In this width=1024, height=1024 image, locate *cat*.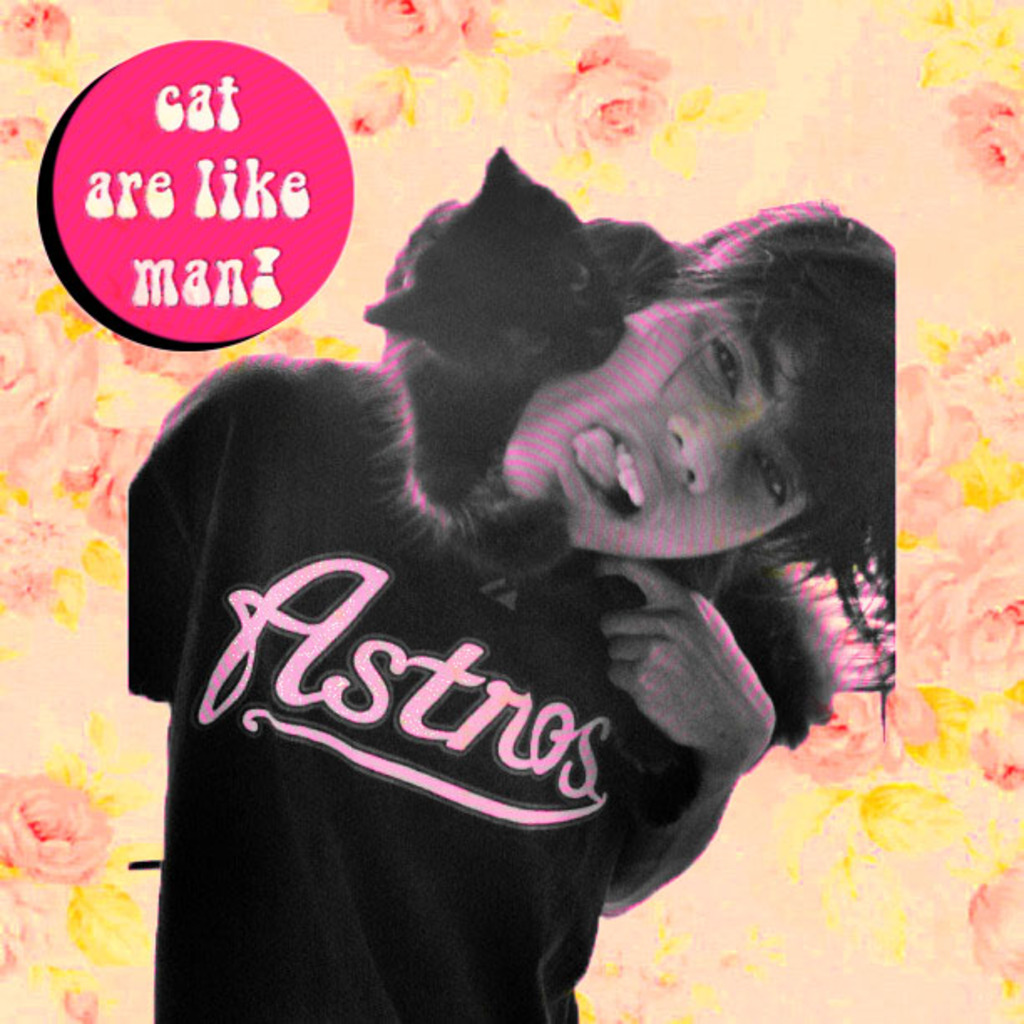
Bounding box: region(356, 146, 842, 746).
